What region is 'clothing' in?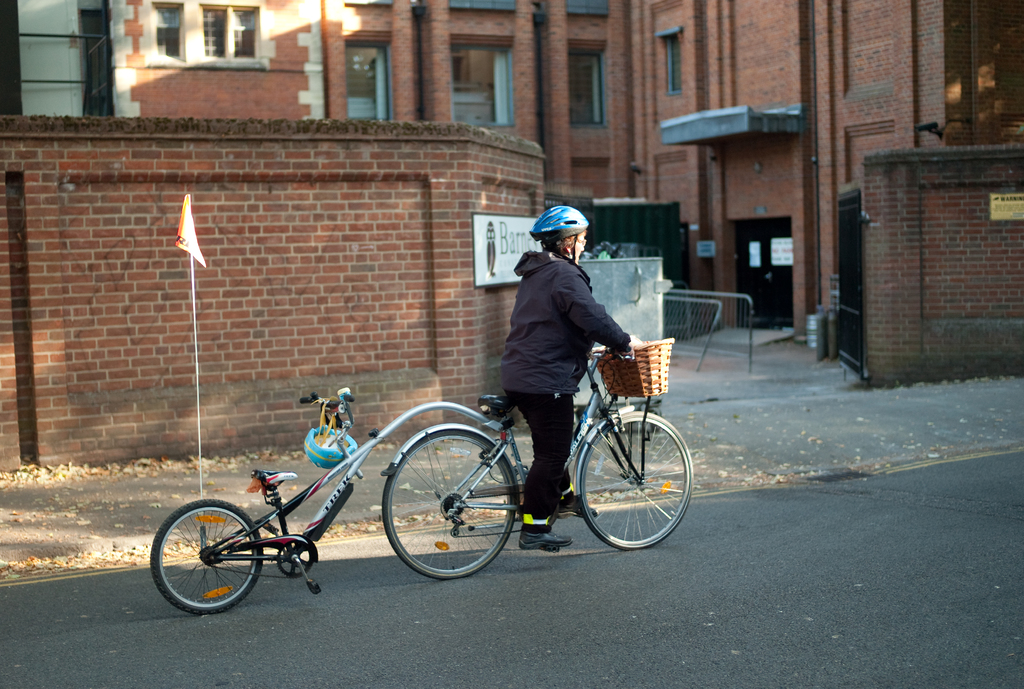
<region>498, 237, 633, 519</region>.
